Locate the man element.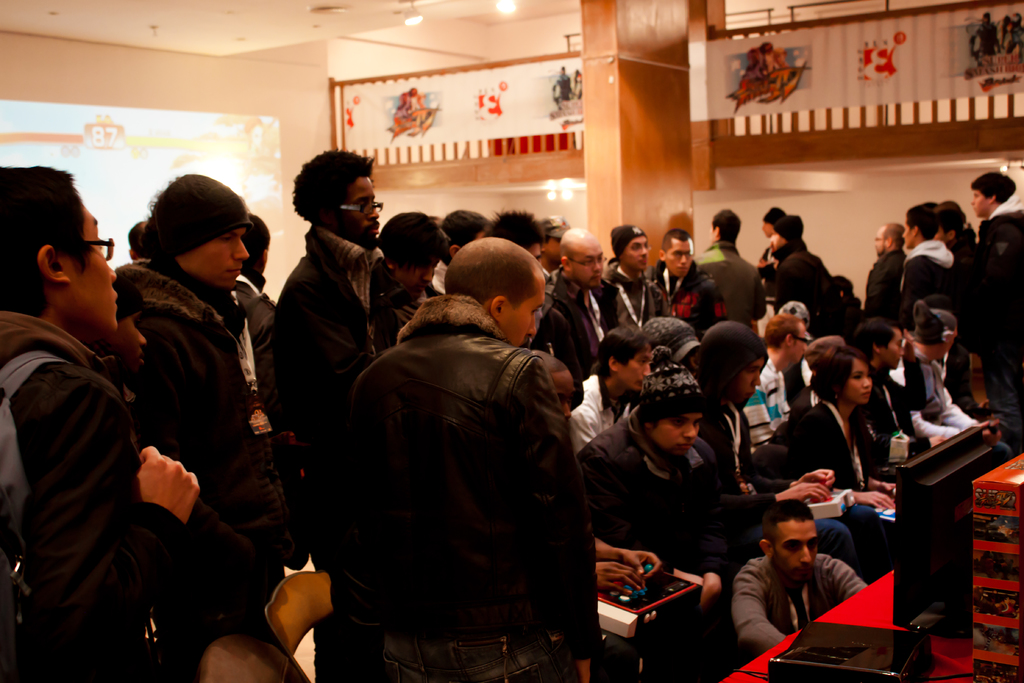
Element bbox: Rect(774, 214, 837, 342).
